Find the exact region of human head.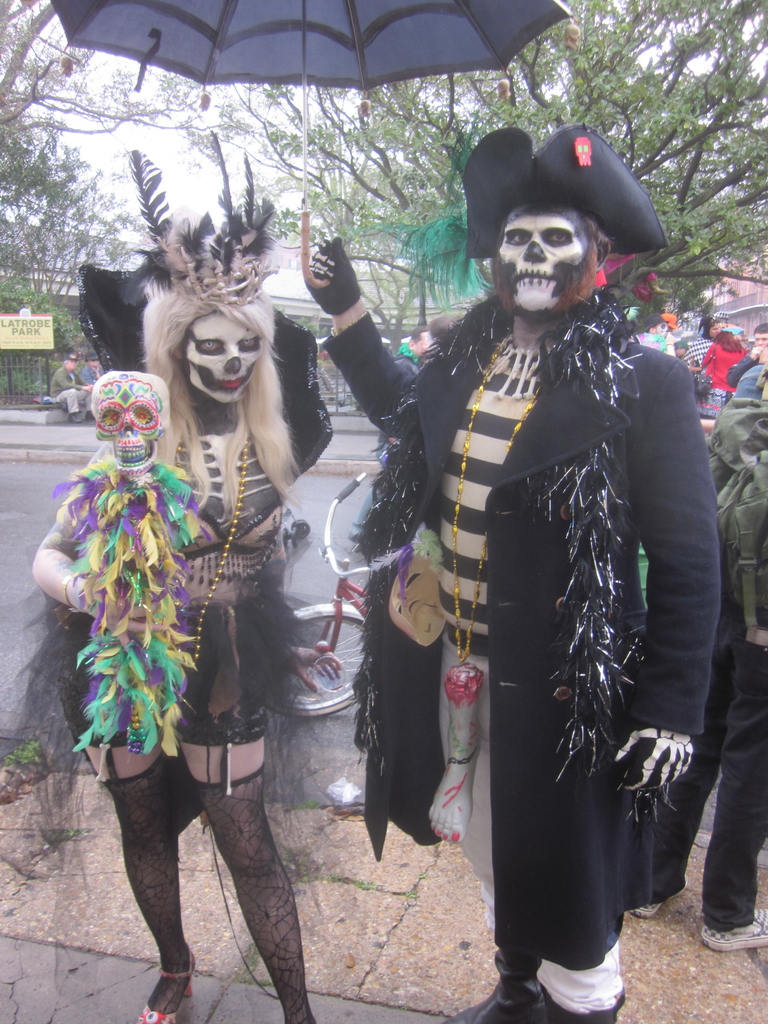
Exact region: Rect(426, 316, 464, 345).
